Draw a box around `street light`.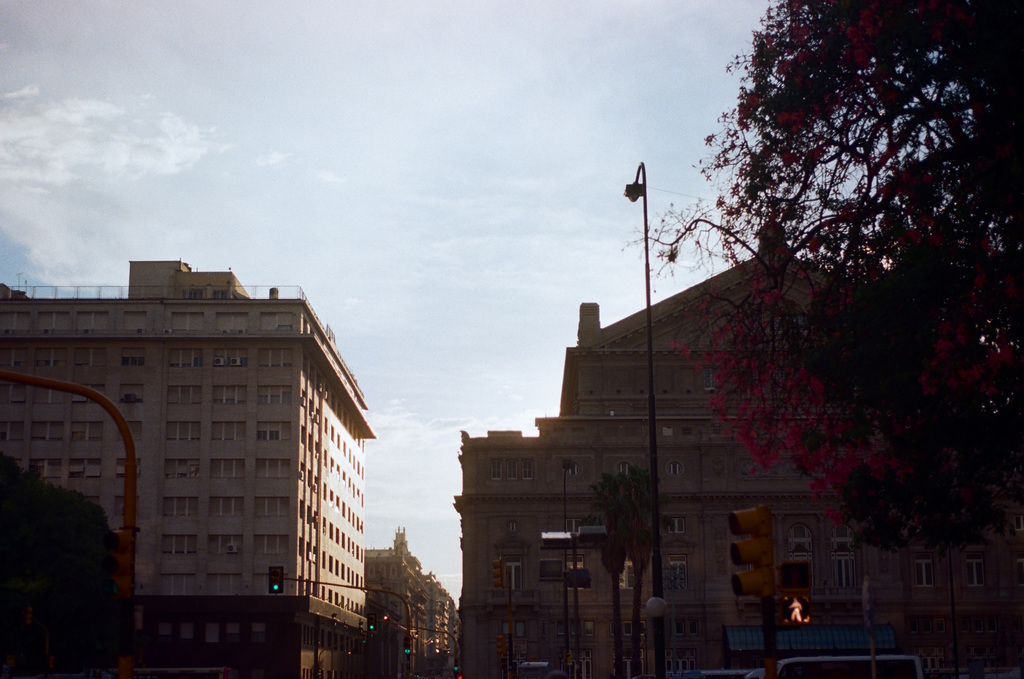
bbox=[643, 591, 668, 678].
